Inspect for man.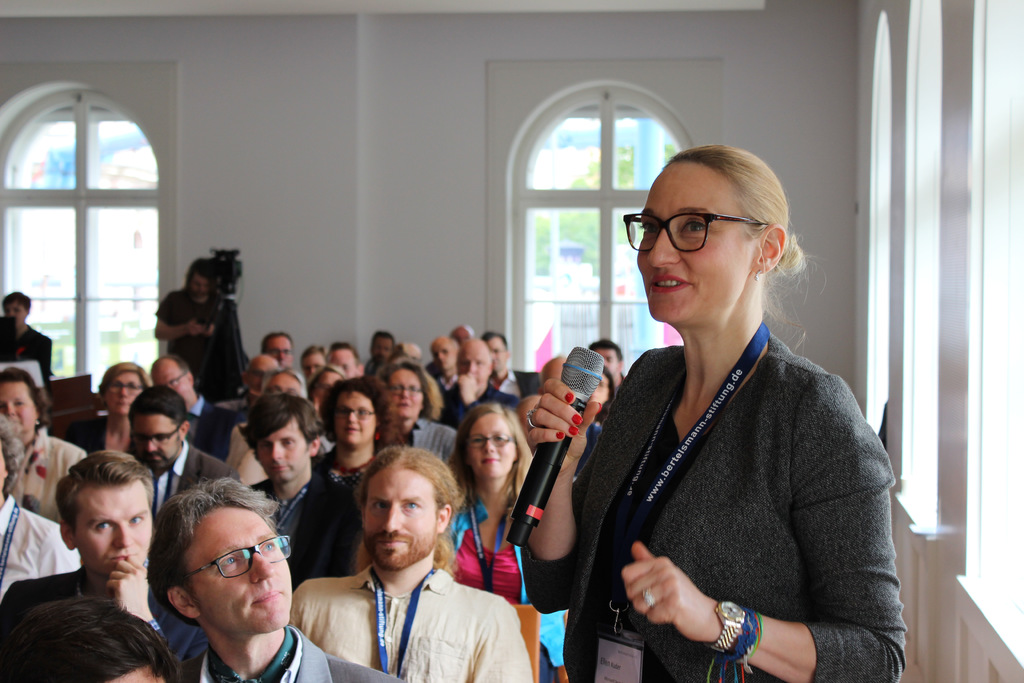
Inspection: detection(259, 335, 308, 394).
